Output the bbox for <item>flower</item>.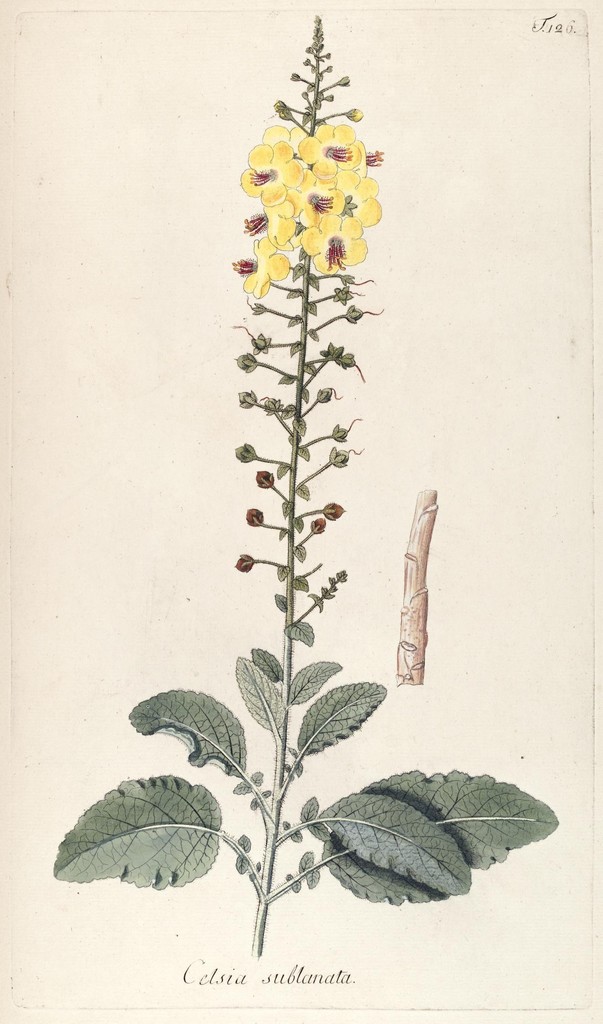
left=347, top=109, right=363, bottom=120.
